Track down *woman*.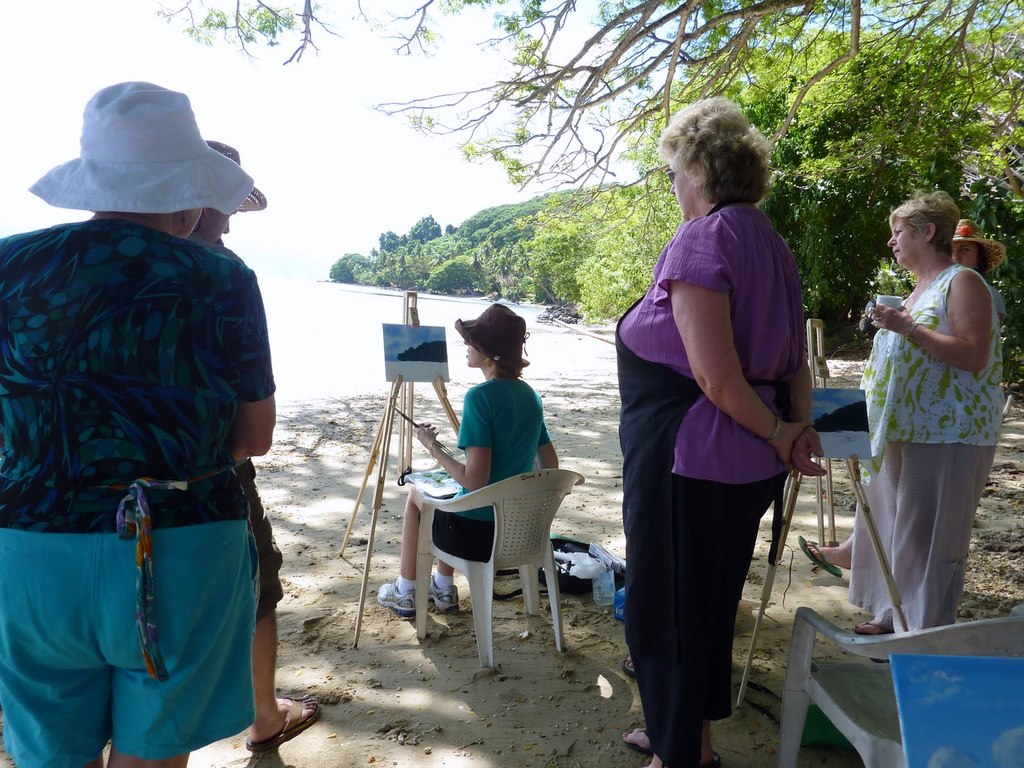
Tracked to region(372, 302, 564, 622).
